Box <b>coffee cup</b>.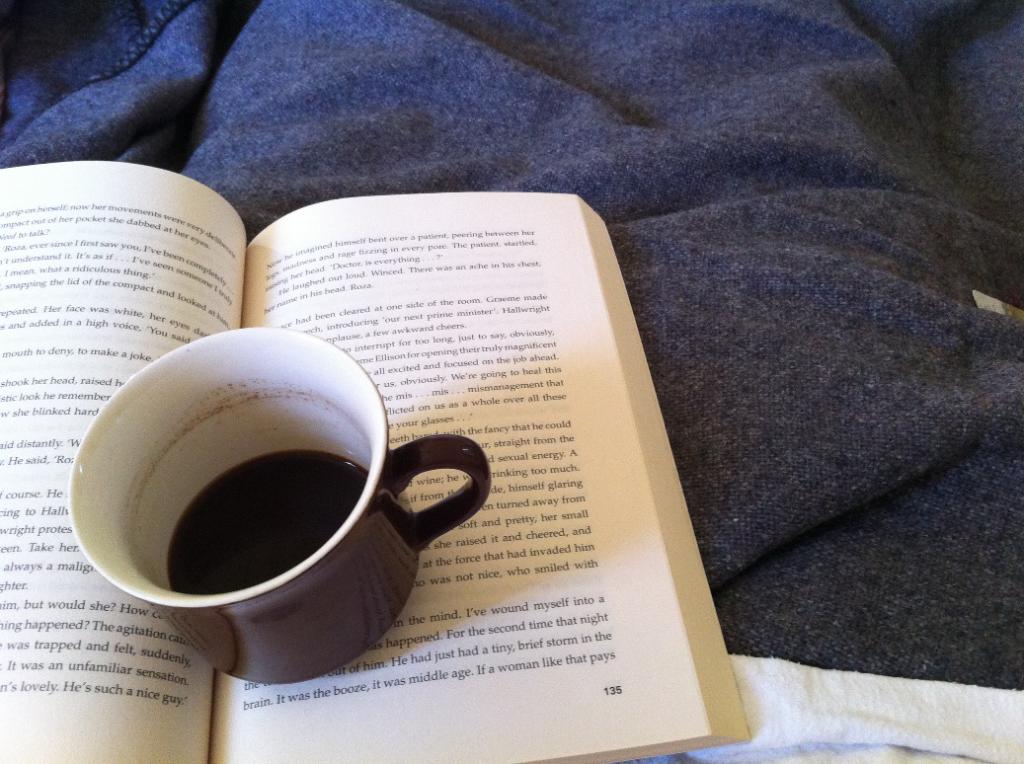
bbox=(63, 323, 495, 686).
